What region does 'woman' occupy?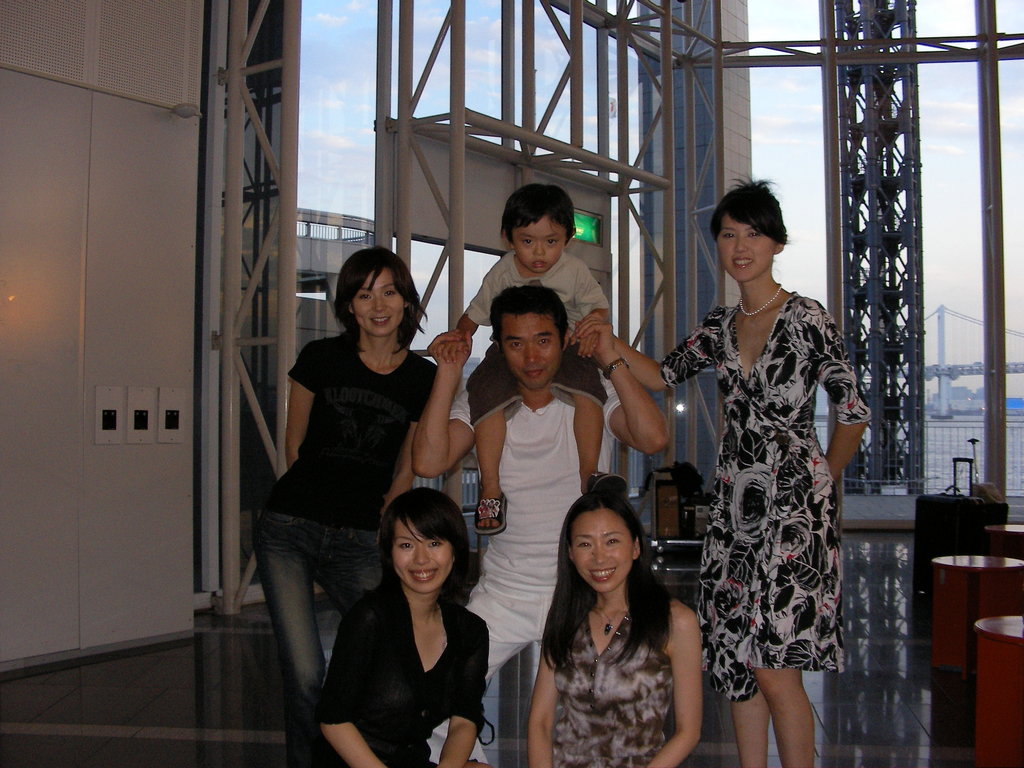
[576,173,872,767].
